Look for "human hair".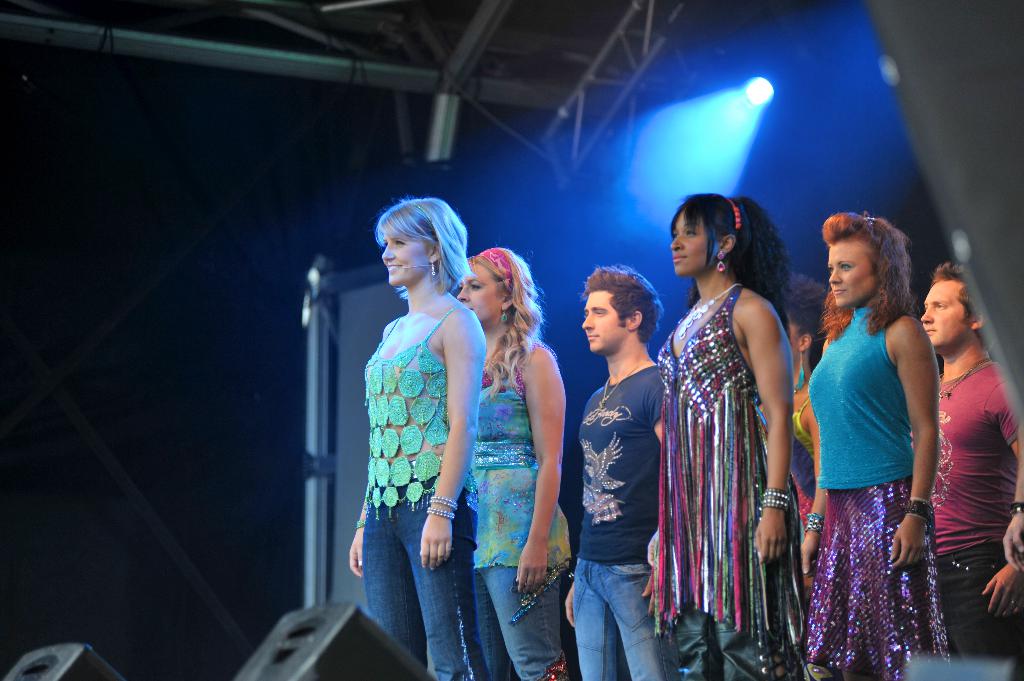
Found: {"left": 579, "top": 263, "right": 665, "bottom": 348}.
